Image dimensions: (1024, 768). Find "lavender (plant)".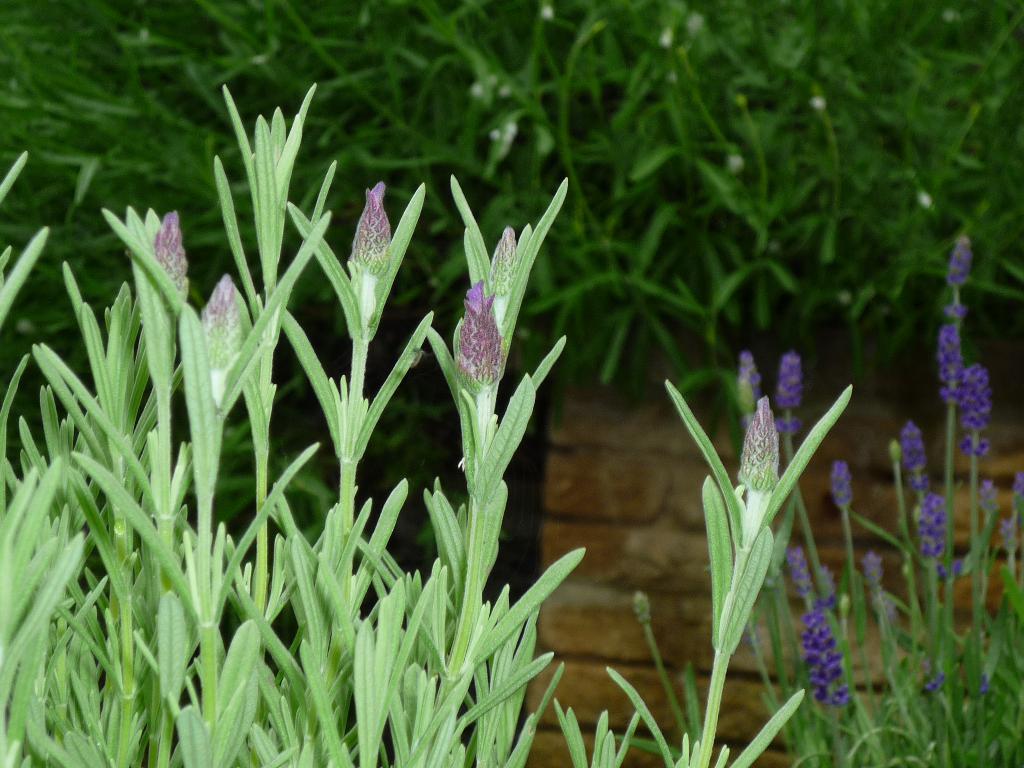
crop(917, 499, 957, 582).
